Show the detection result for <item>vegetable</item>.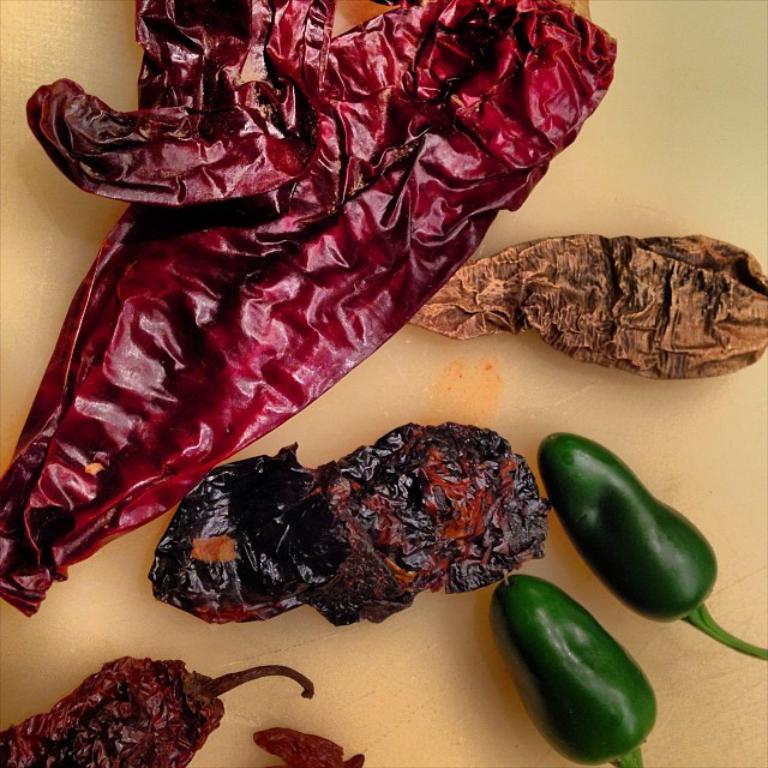
detection(0, 656, 311, 767).
